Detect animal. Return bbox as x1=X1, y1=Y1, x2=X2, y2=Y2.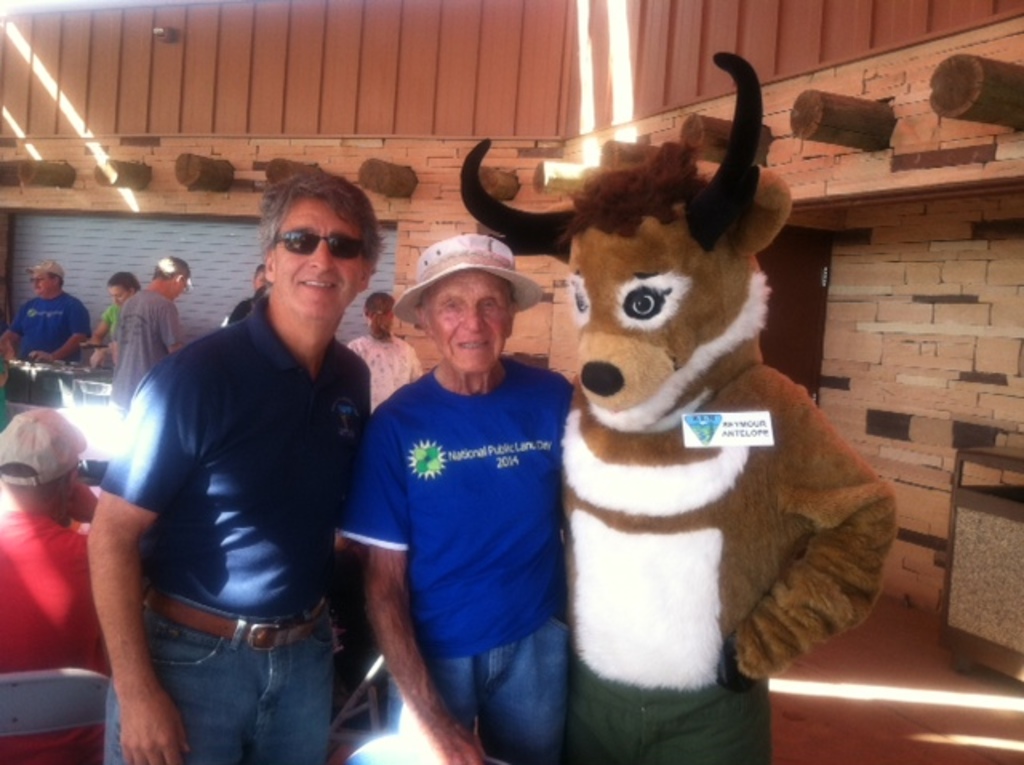
x1=461, y1=53, x2=891, y2=763.
